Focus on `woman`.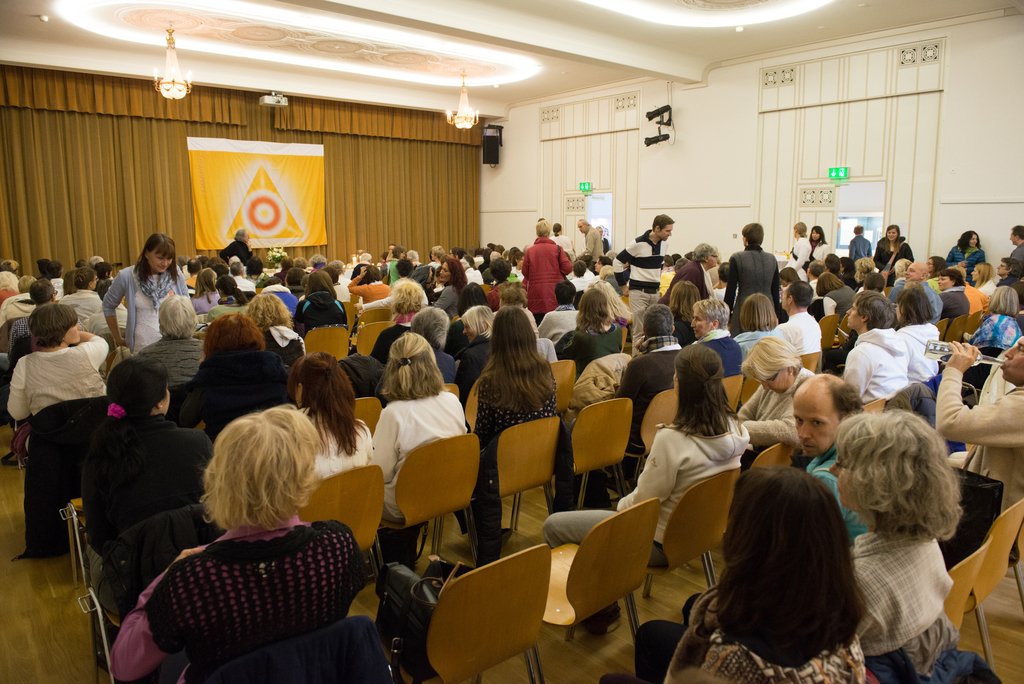
Focused at <region>192, 267, 221, 313</region>.
